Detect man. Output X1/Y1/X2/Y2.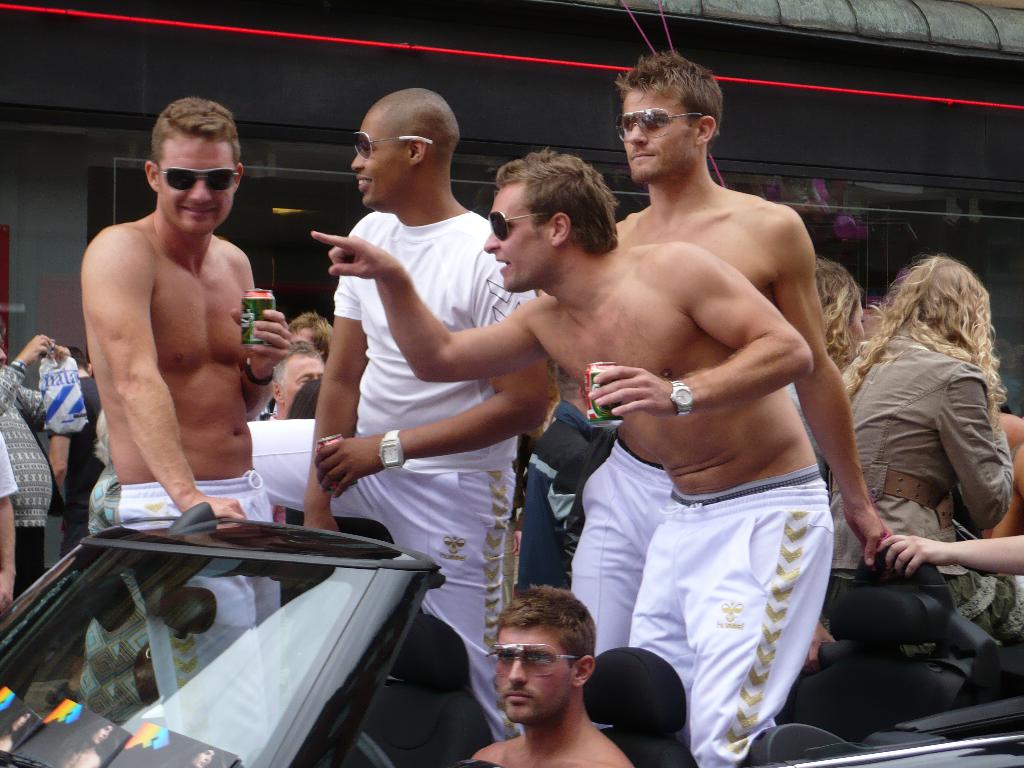
246/85/552/742.
